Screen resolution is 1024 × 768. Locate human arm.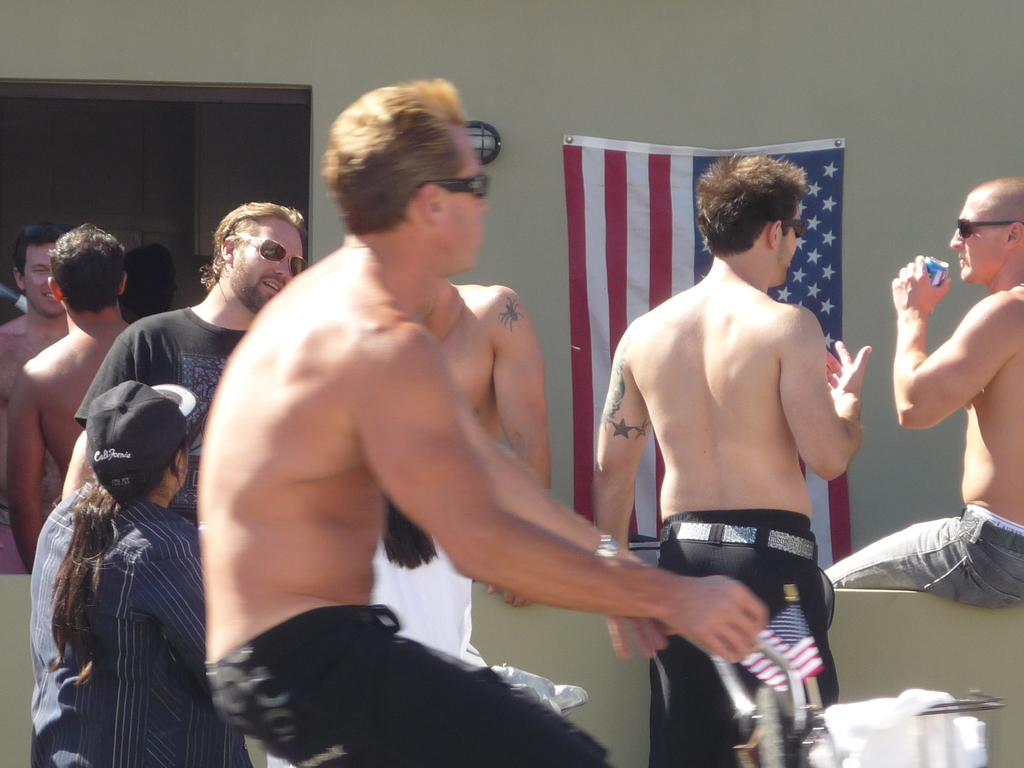
box(595, 342, 653, 654).
